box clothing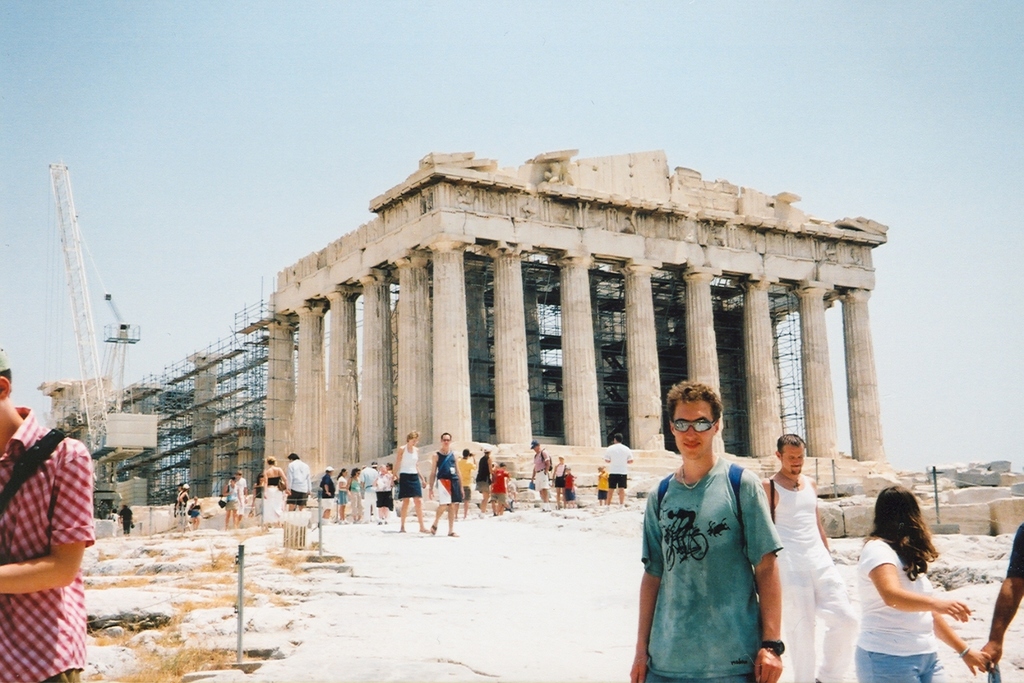
(left=863, top=541, right=943, bottom=682)
